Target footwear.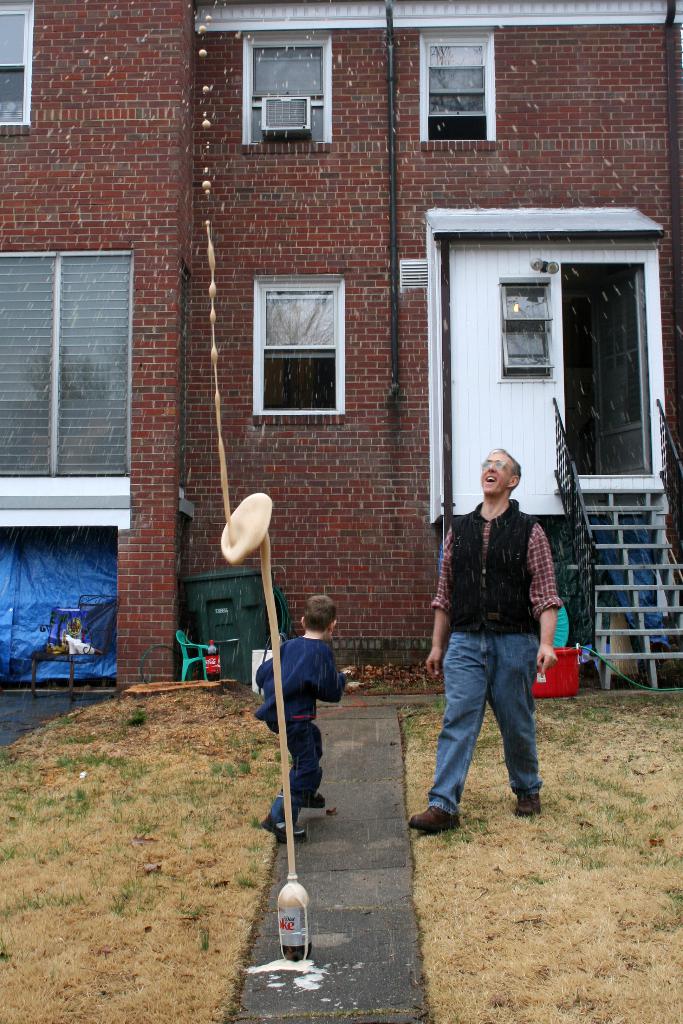
Target region: crop(409, 807, 459, 831).
